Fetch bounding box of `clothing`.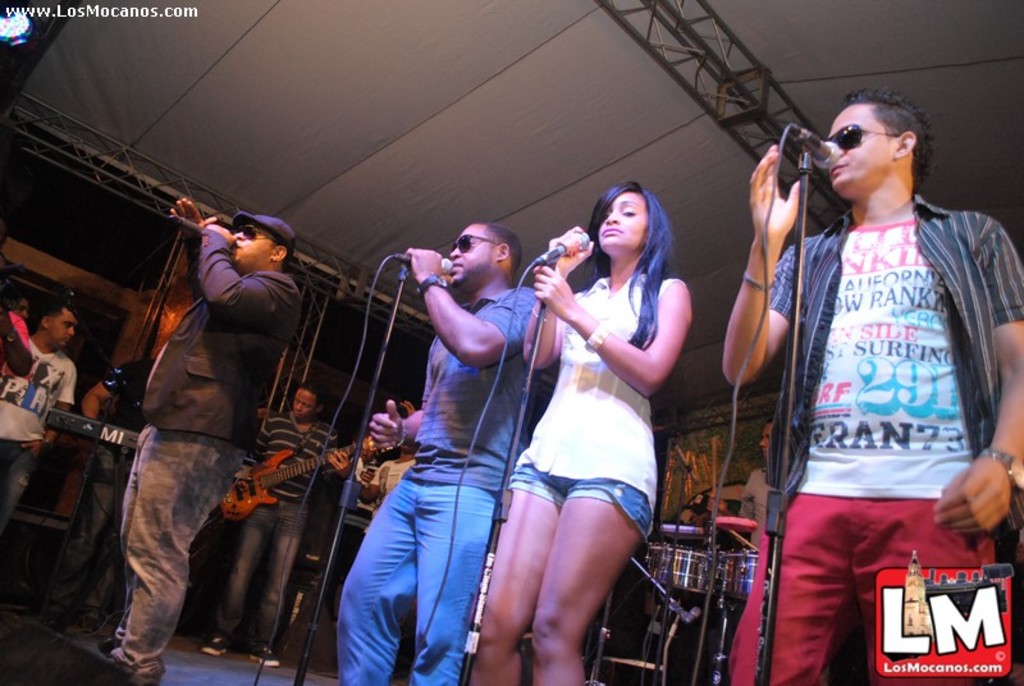
Bbox: x1=202, y1=415, x2=326, y2=666.
